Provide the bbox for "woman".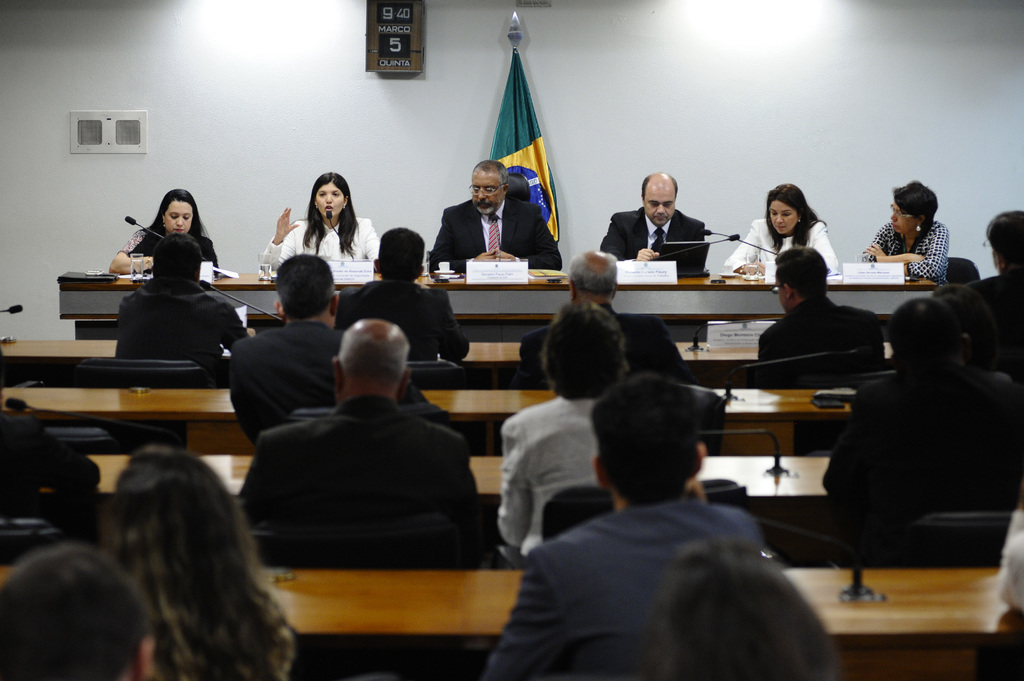
<bbox>98, 442, 300, 680</bbox>.
